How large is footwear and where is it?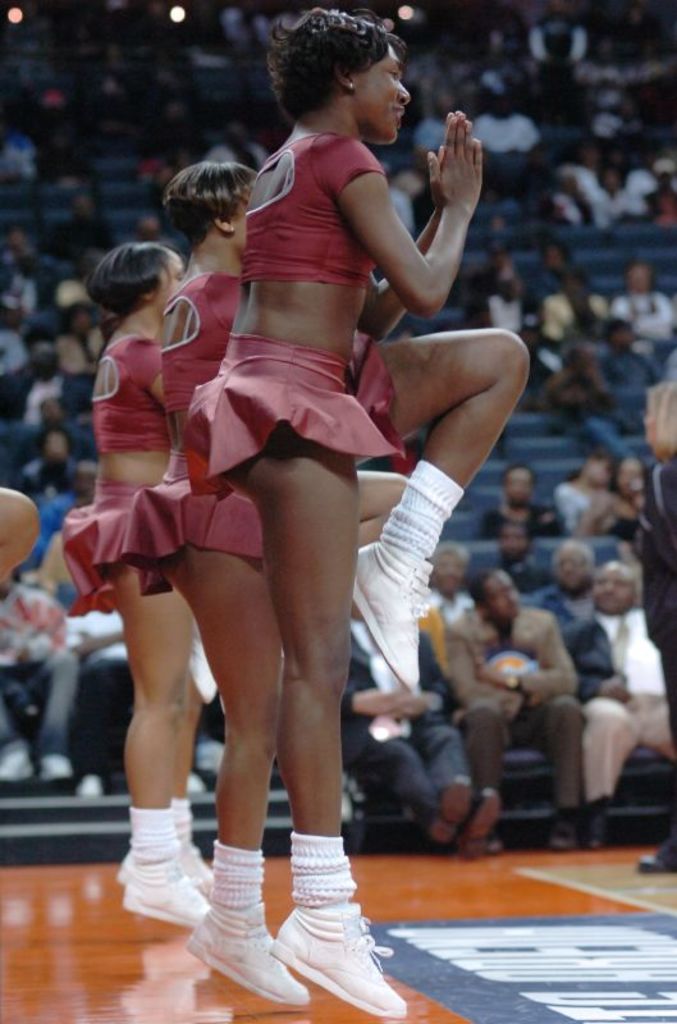
Bounding box: {"x1": 186, "y1": 905, "x2": 307, "y2": 1009}.
